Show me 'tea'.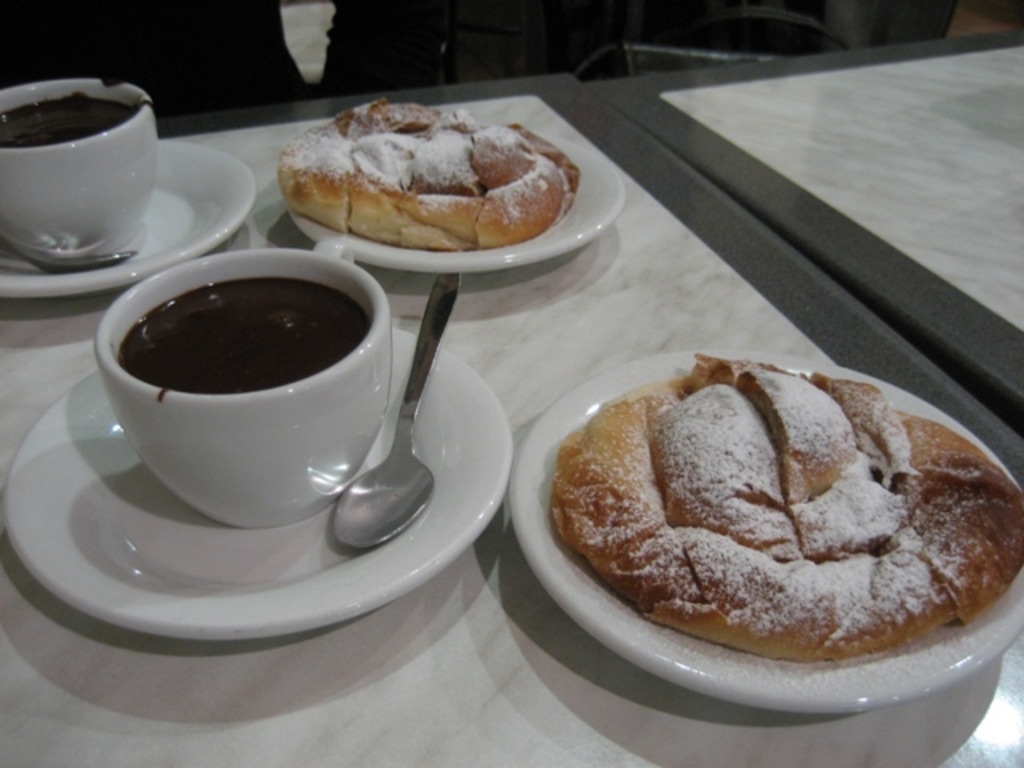
'tea' is here: (0,83,146,149).
